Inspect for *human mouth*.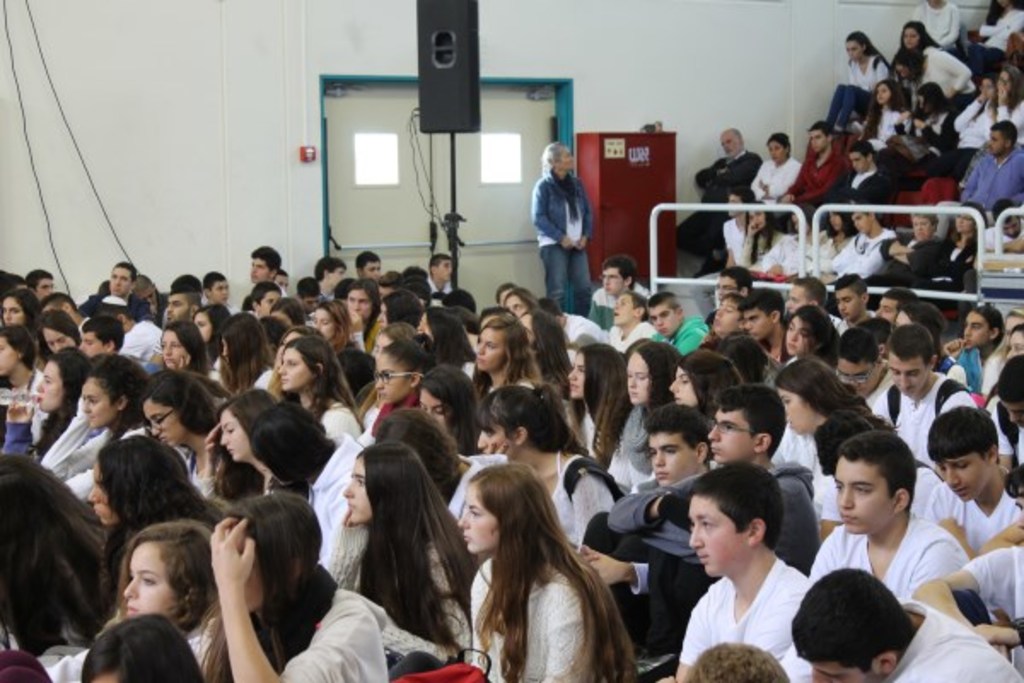
Inspection: bbox=(850, 517, 860, 528).
